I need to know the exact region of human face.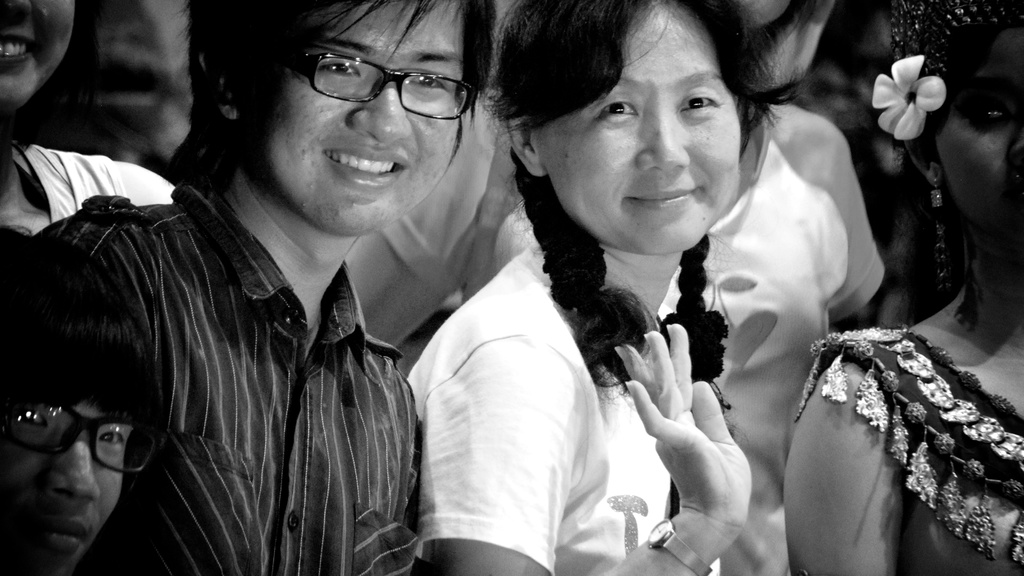
Region: Rect(0, 396, 135, 575).
